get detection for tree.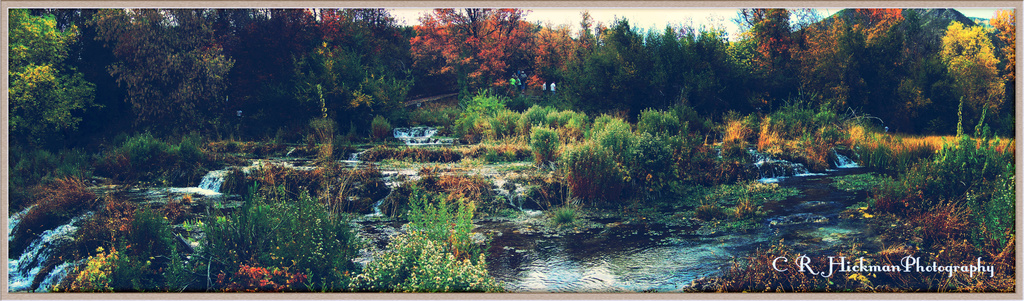
Detection: (836, 6, 912, 128).
